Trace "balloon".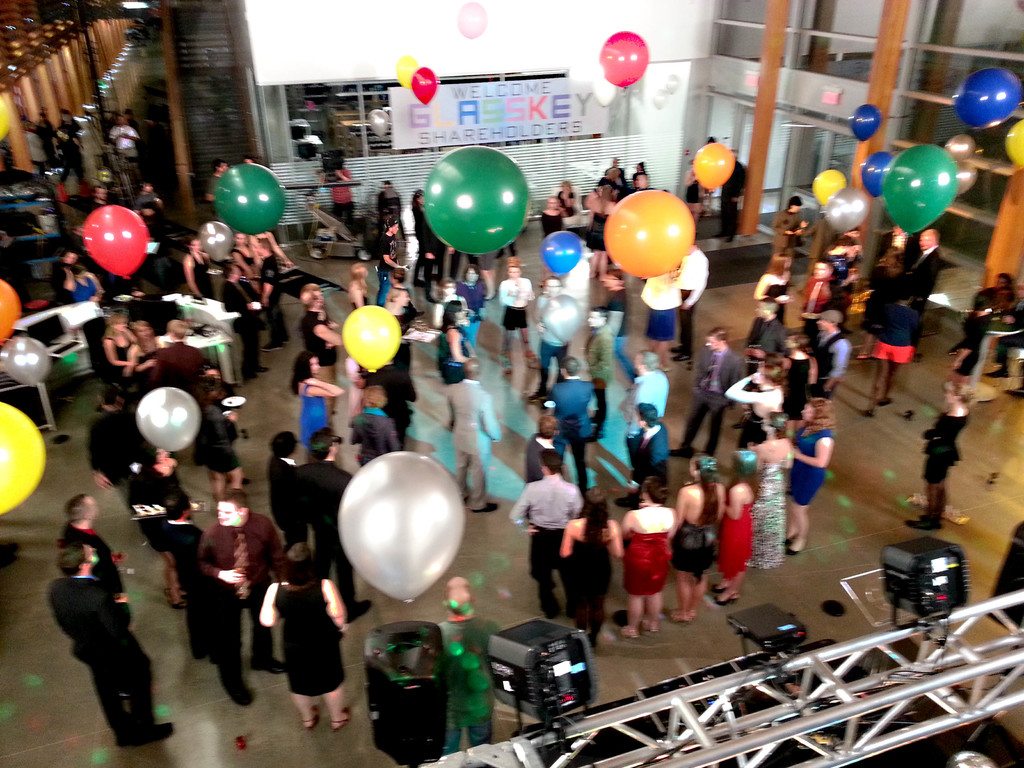
Traced to <bbox>424, 144, 532, 257</bbox>.
